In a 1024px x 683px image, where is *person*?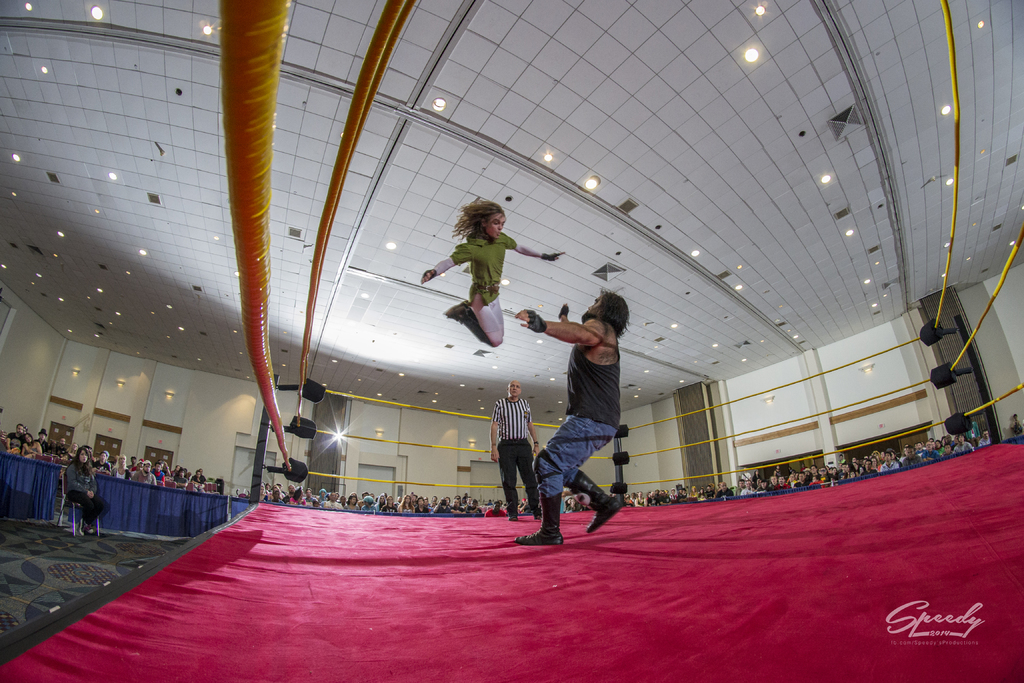
crop(175, 471, 187, 489).
